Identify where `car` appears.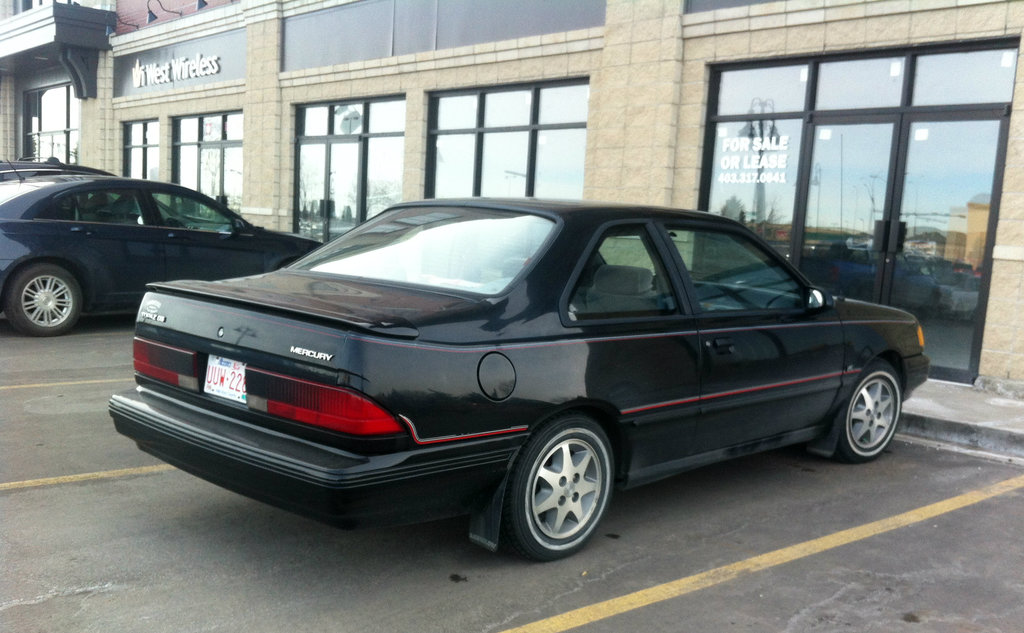
Appears at box(0, 172, 322, 334).
